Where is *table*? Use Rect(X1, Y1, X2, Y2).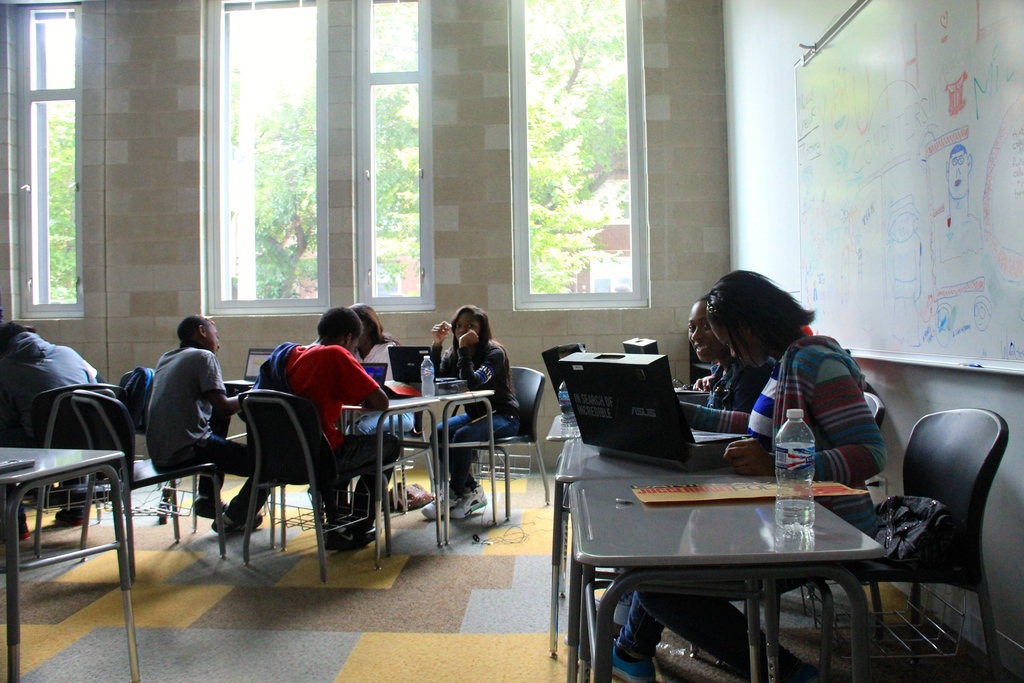
Rect(563, 477, 885, 682).
